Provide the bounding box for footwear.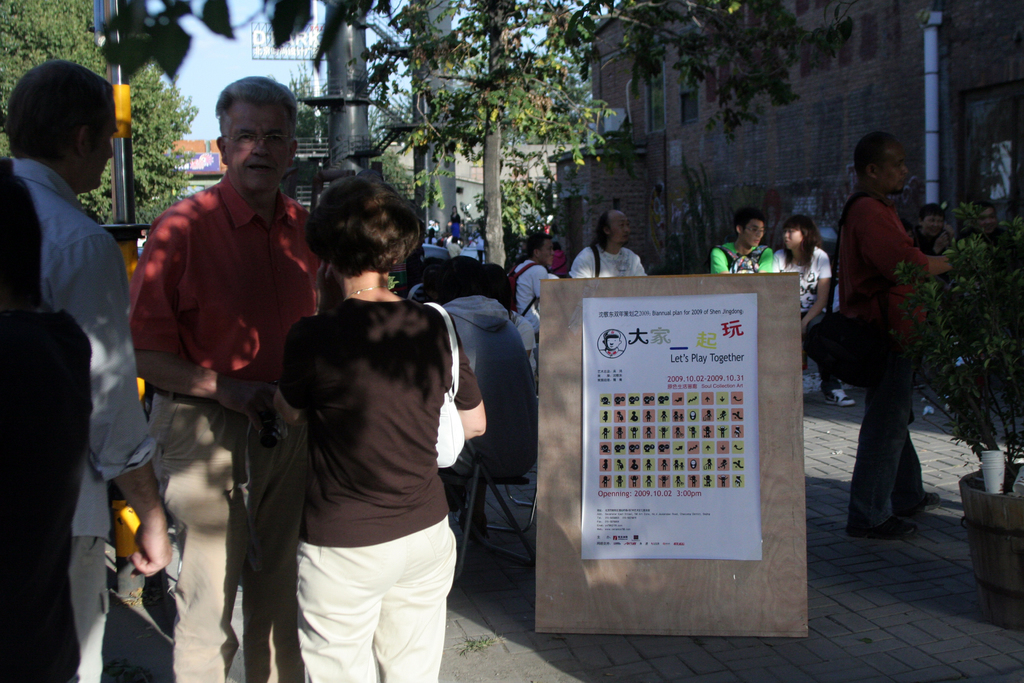
804:374:826:393.
